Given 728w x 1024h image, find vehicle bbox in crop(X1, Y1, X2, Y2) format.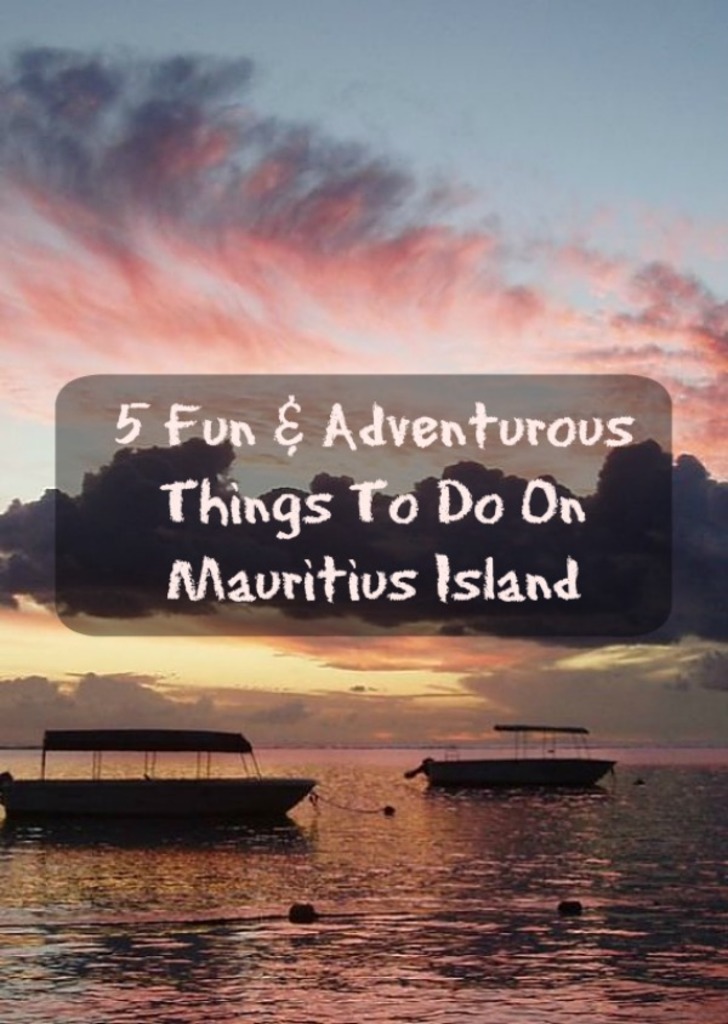
crop(0, 729, 313, 841).
